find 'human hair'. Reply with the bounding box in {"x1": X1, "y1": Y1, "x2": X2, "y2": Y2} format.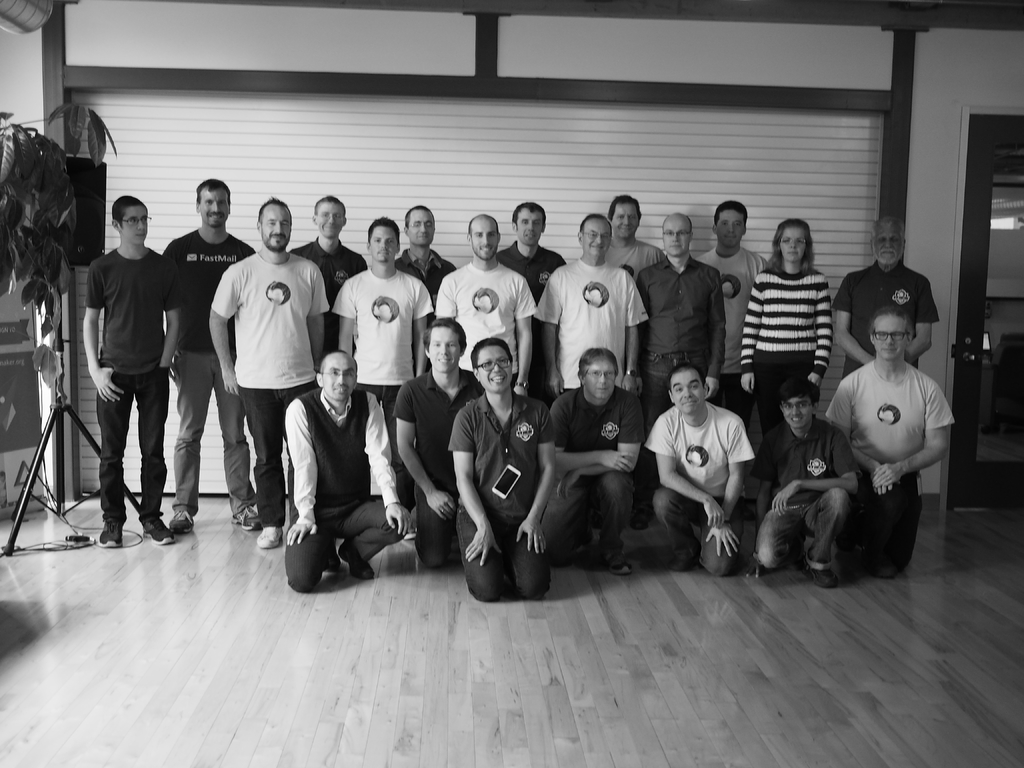
{"x1": 404, "y1": 205, "x2": 431, "y2": 223}.
